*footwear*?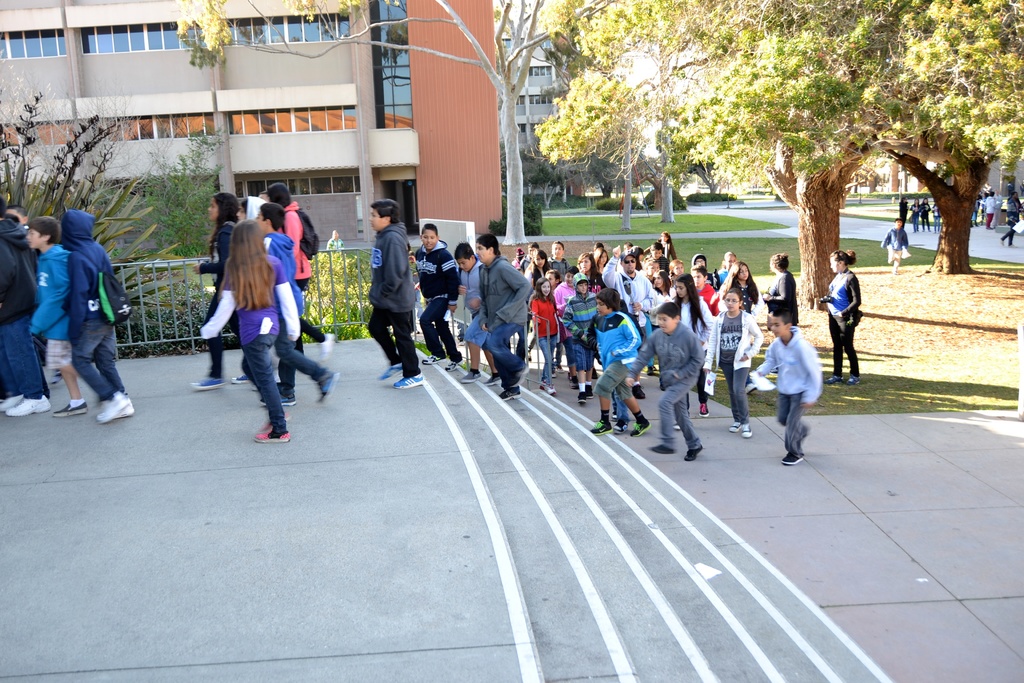
[left=700, top=402, right=712, bottom=416]
